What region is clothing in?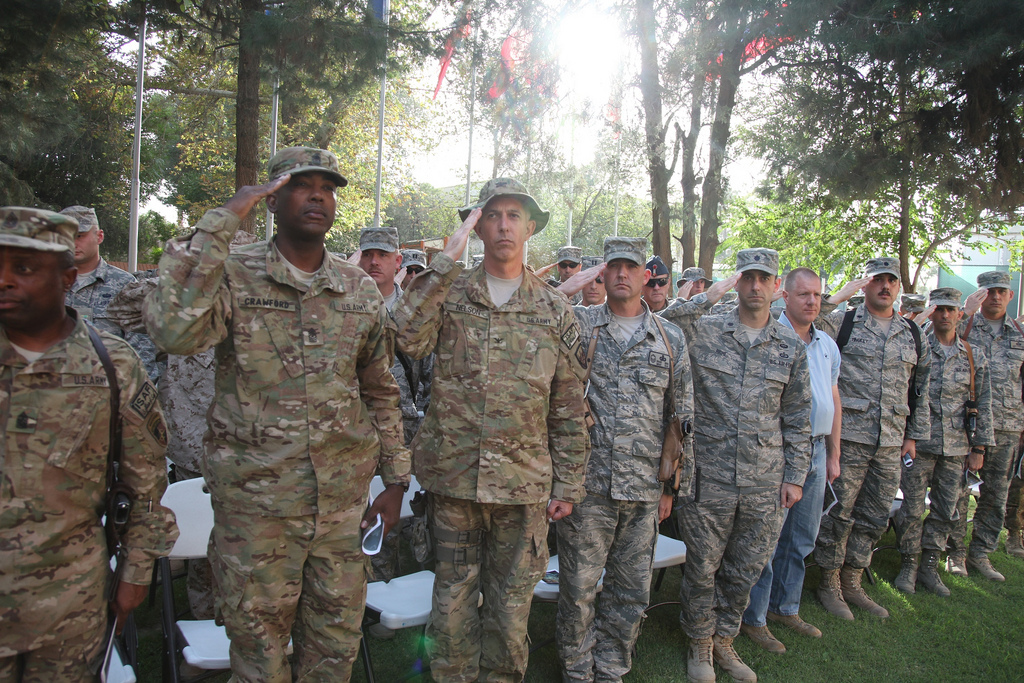
BBox(661, 284, 814, 498).
